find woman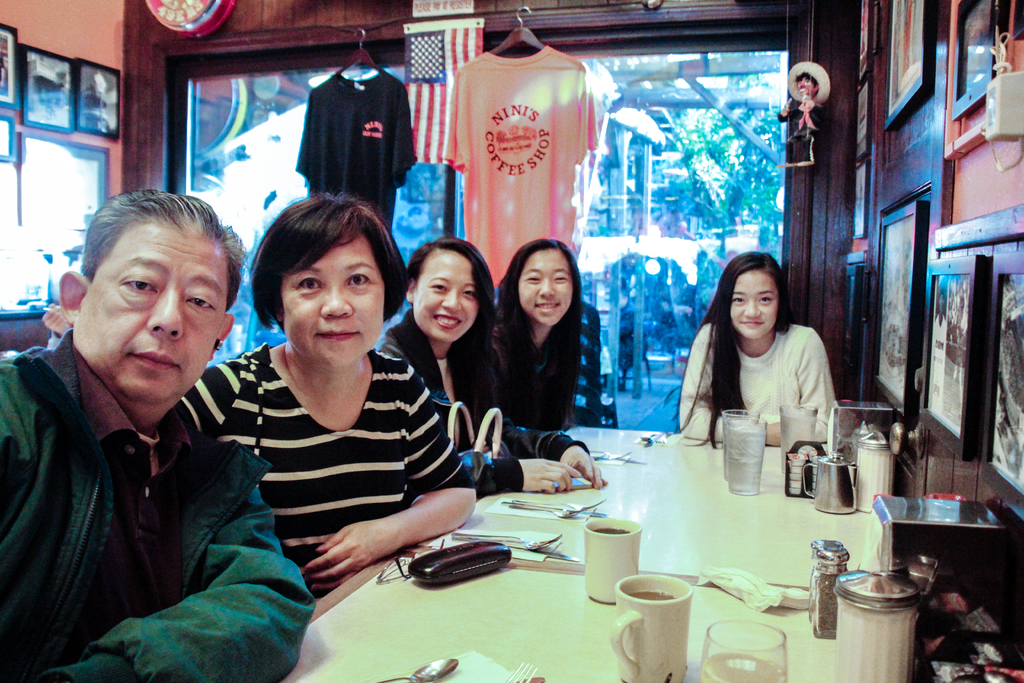
(481, 234, 607, 436)
